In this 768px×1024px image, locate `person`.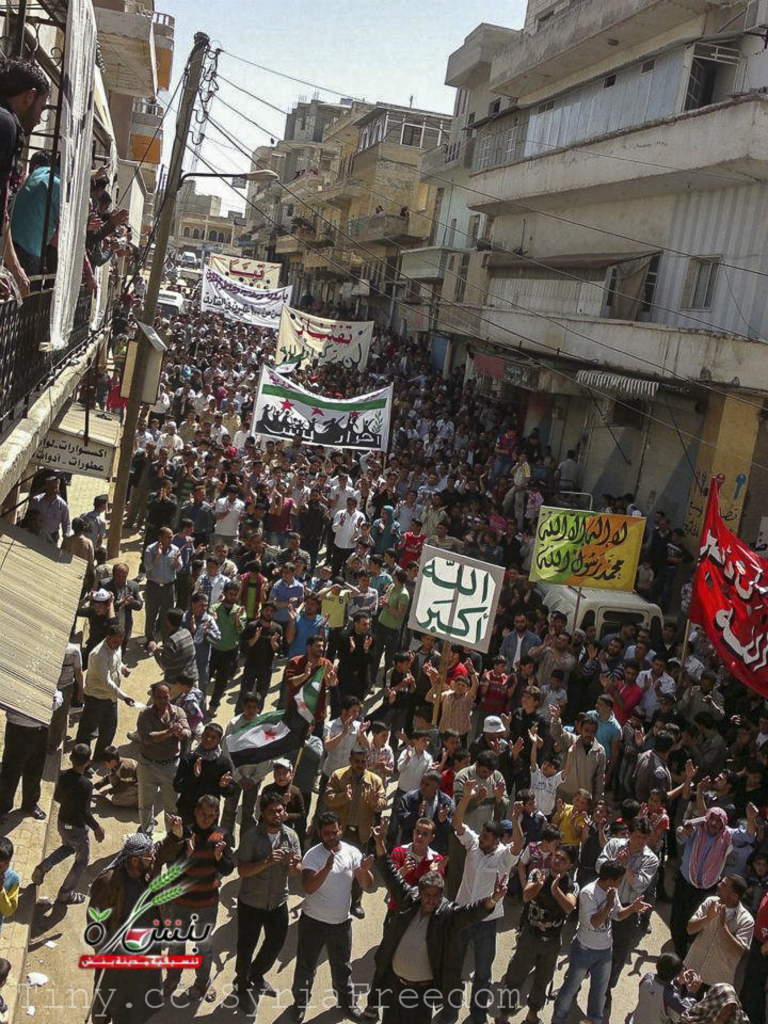
Bounding box: <box>178,484,217,553</box>.
